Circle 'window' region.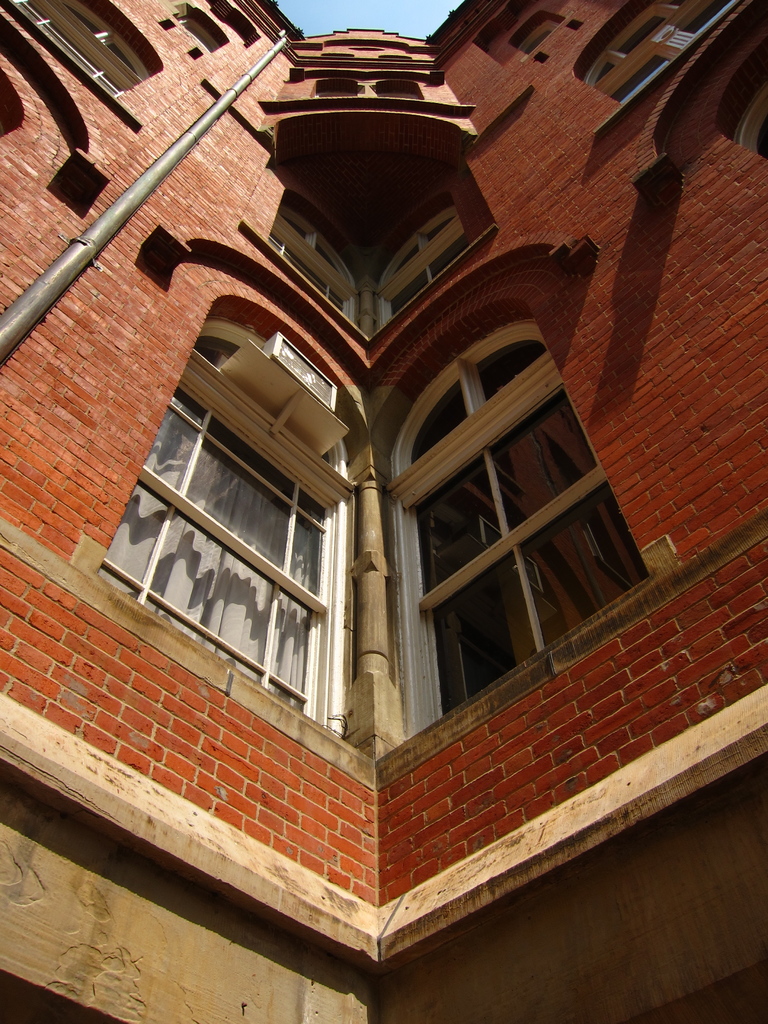
Region: bbox=[585, 0, 762, 134].
